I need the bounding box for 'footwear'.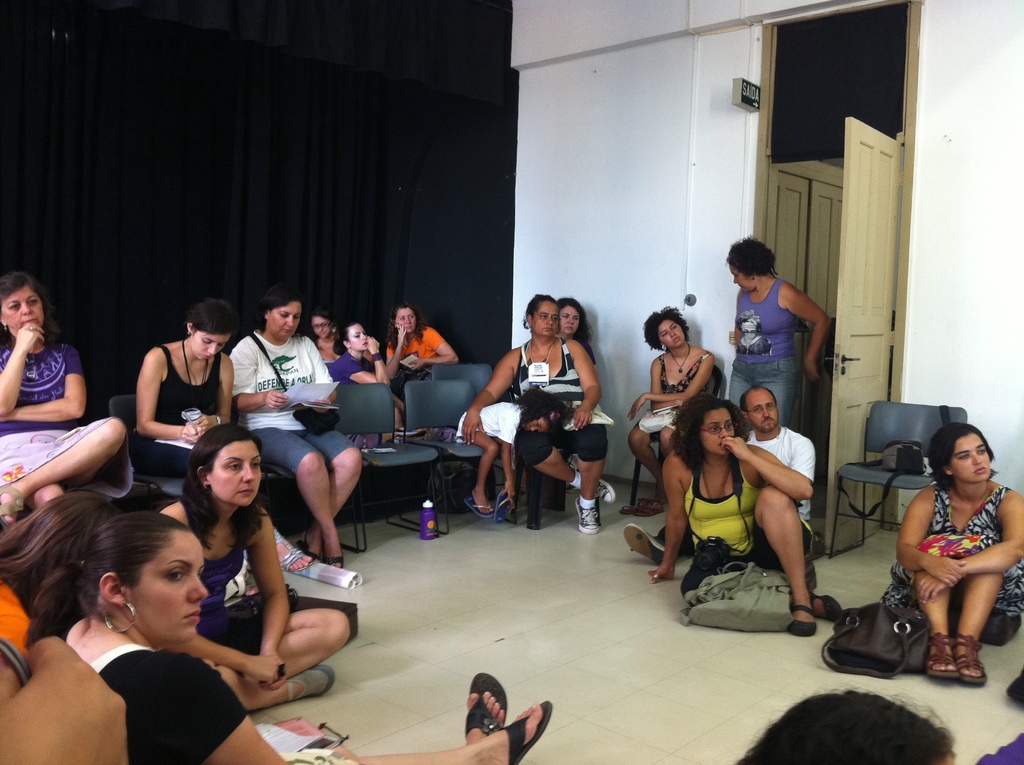
Here it is: l=284, t=661, r=337, b=704.
